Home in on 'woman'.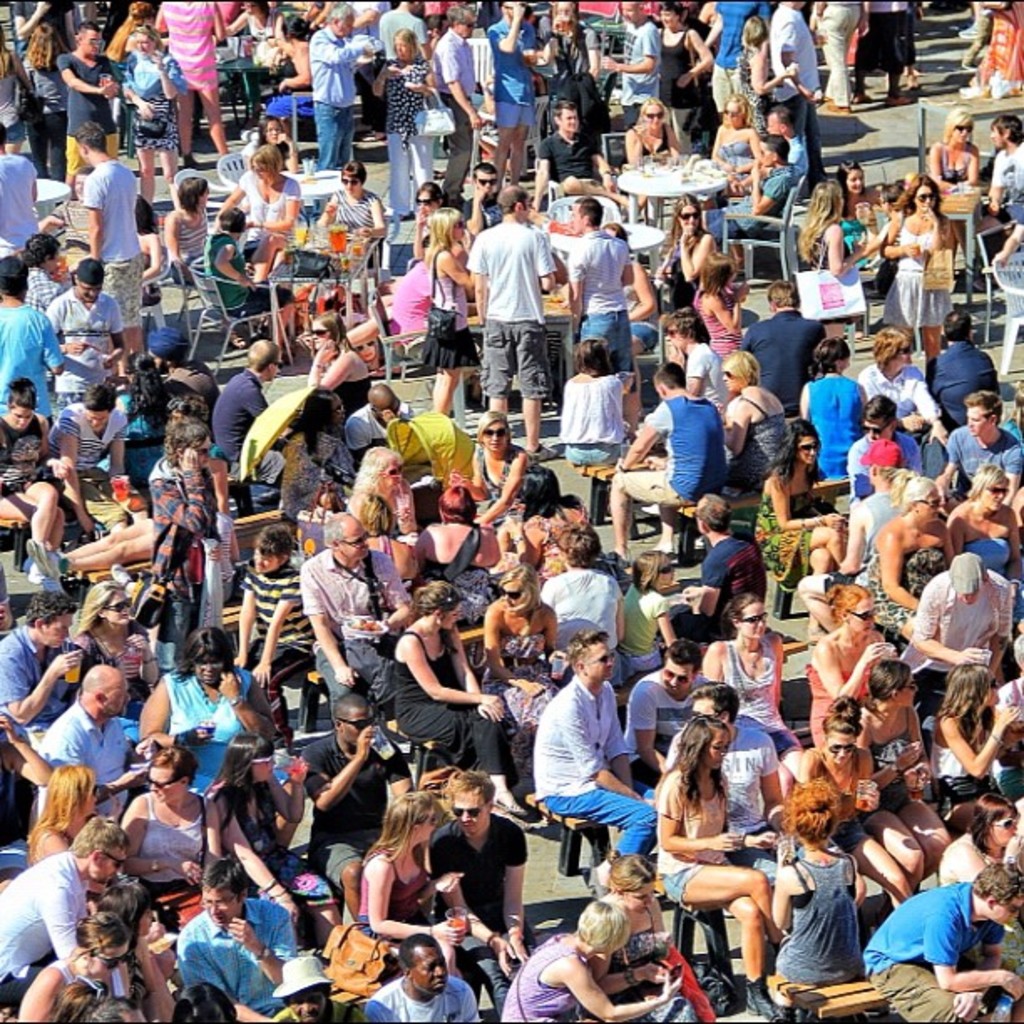
Homed in at 236/112/306/172.
